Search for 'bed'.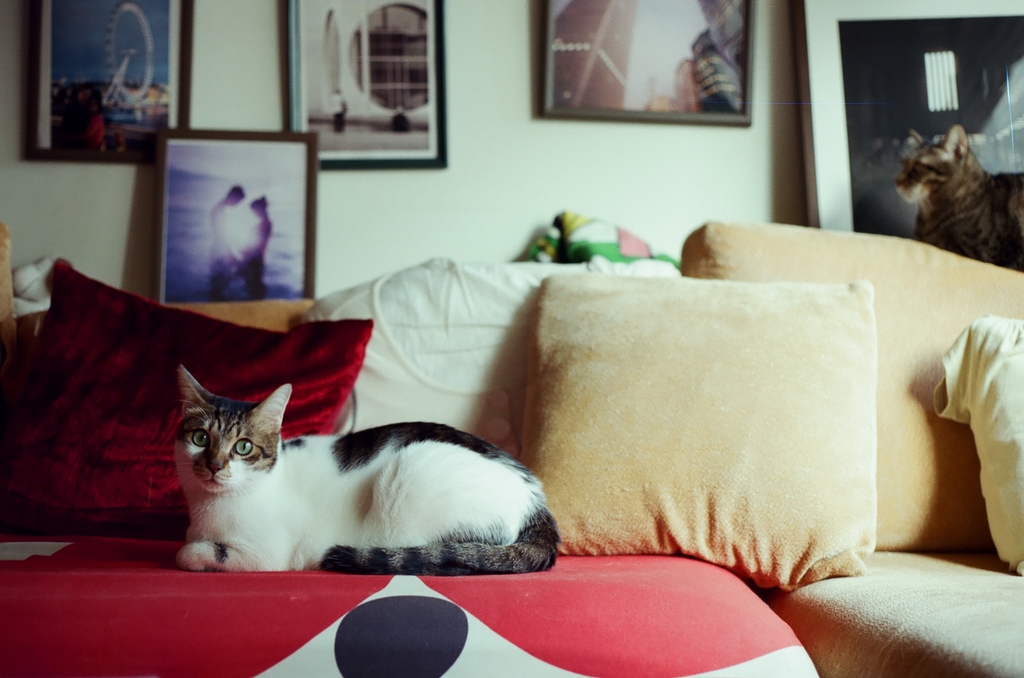
Found at 0, 293, 822, 676.
